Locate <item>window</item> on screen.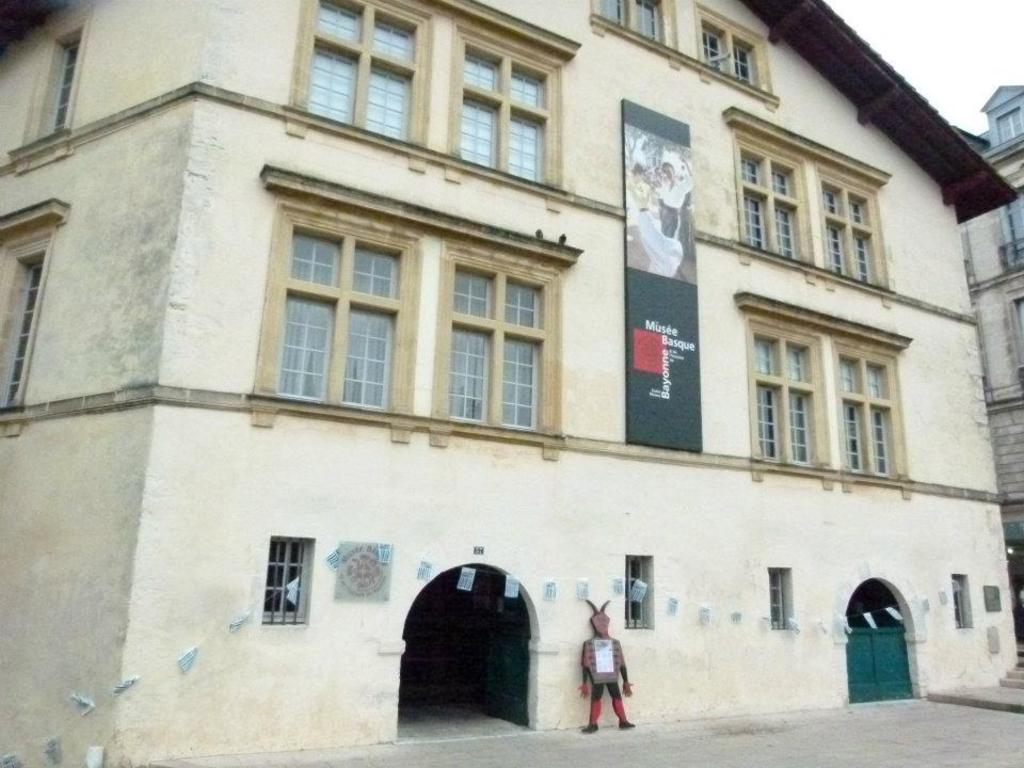
On screen at box=[948, 577, 966, 626].
